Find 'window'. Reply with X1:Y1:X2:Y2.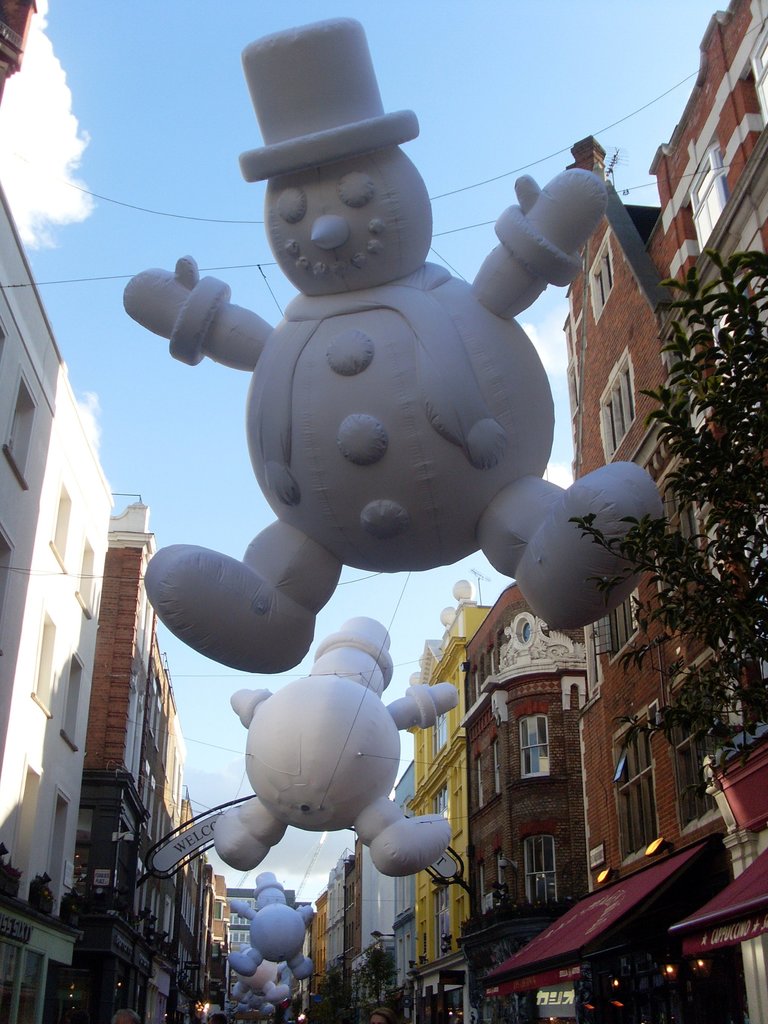
11:764:45:901.
